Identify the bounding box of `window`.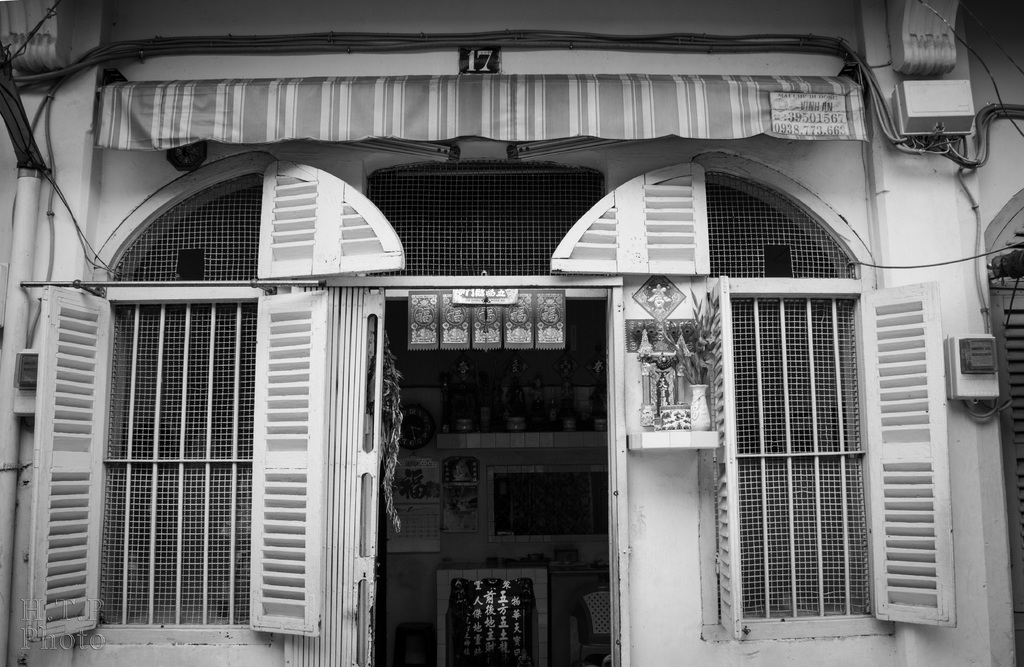
box(710, 288, 959, 630).
